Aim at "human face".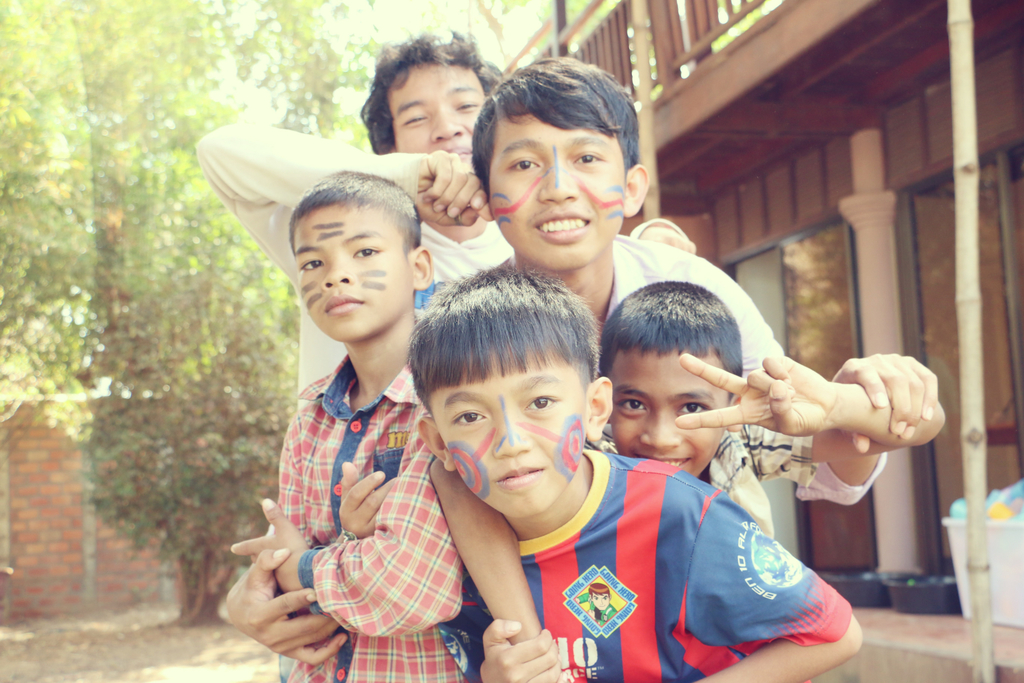
Aimed at {"x1": 384, "y1": 64, "x2": 489, "y2": 199}.
